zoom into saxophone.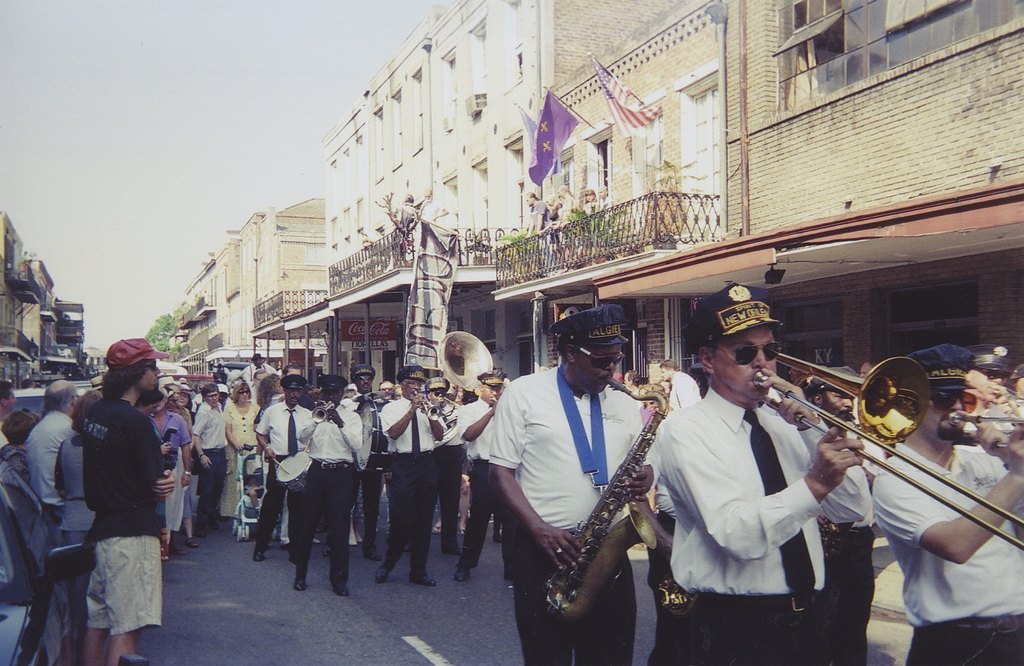
Zoom target: 543/376/671/626.
